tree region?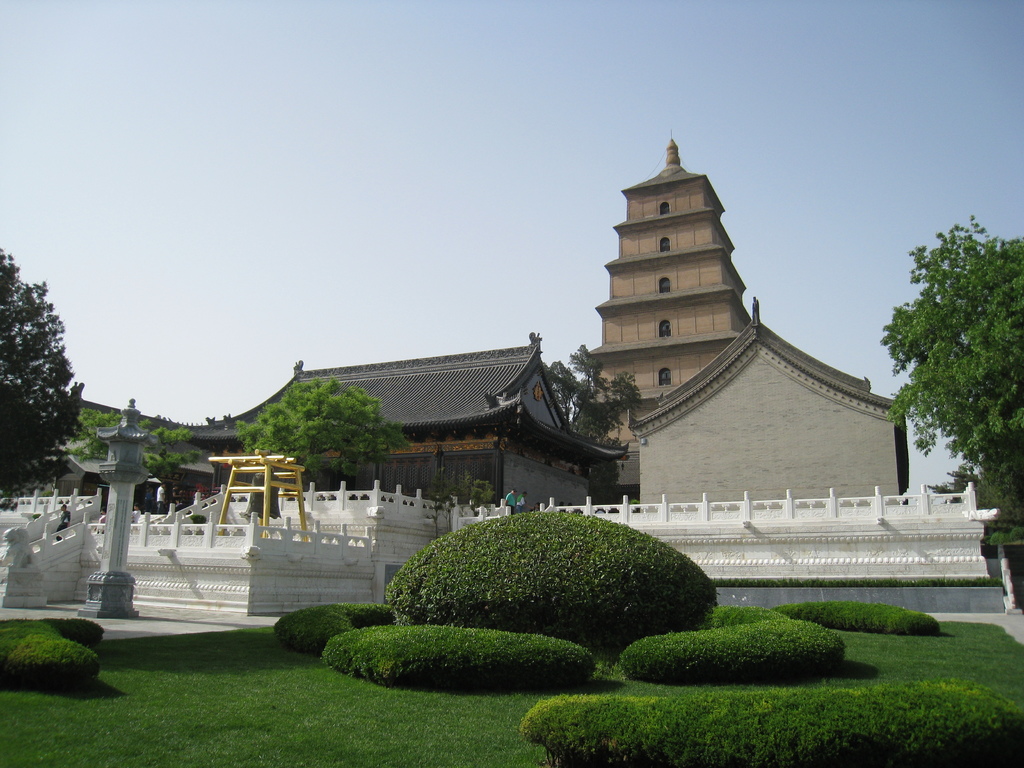
x1=236 y1=374 x2=420 y2=497
